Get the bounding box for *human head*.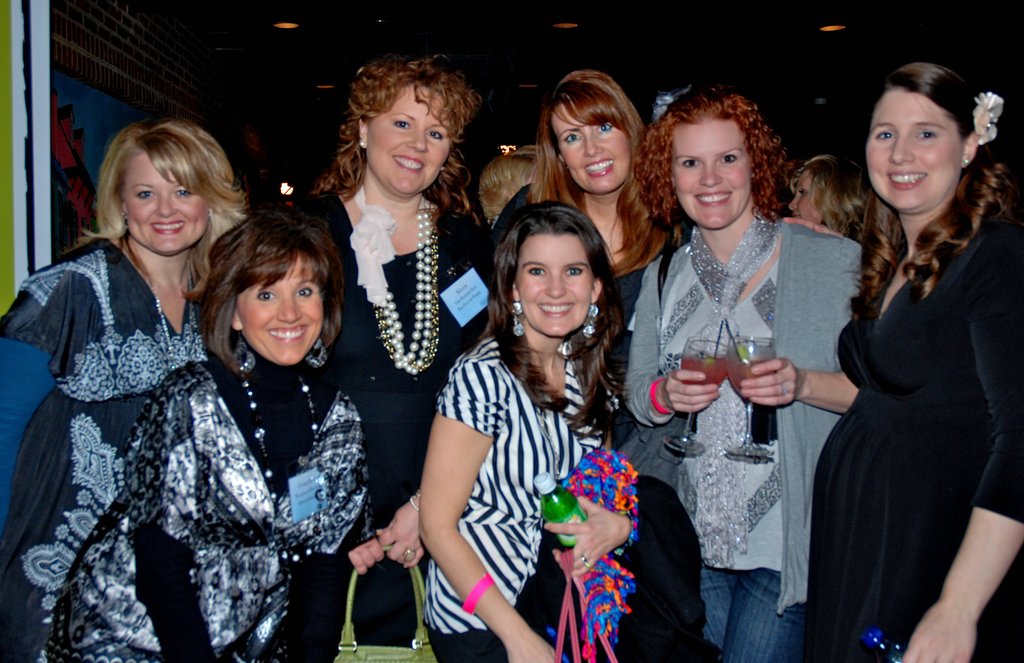
bbox=[540, 72, 641, 195].
